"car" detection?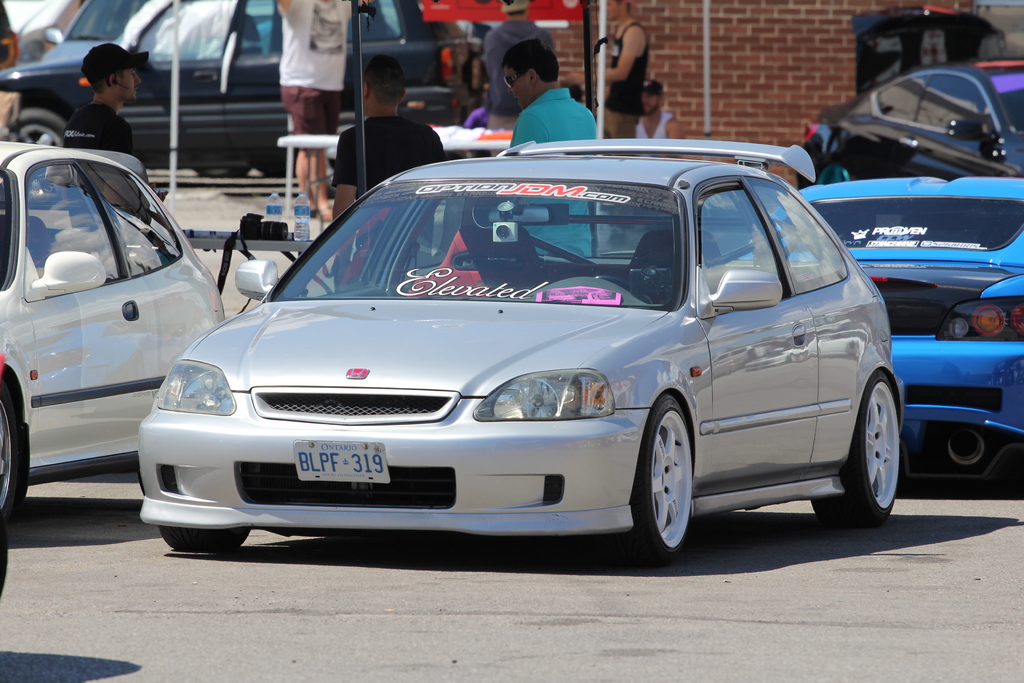
{"x1": 0, "y1": 0, "x2": 465, "y2": 168}
